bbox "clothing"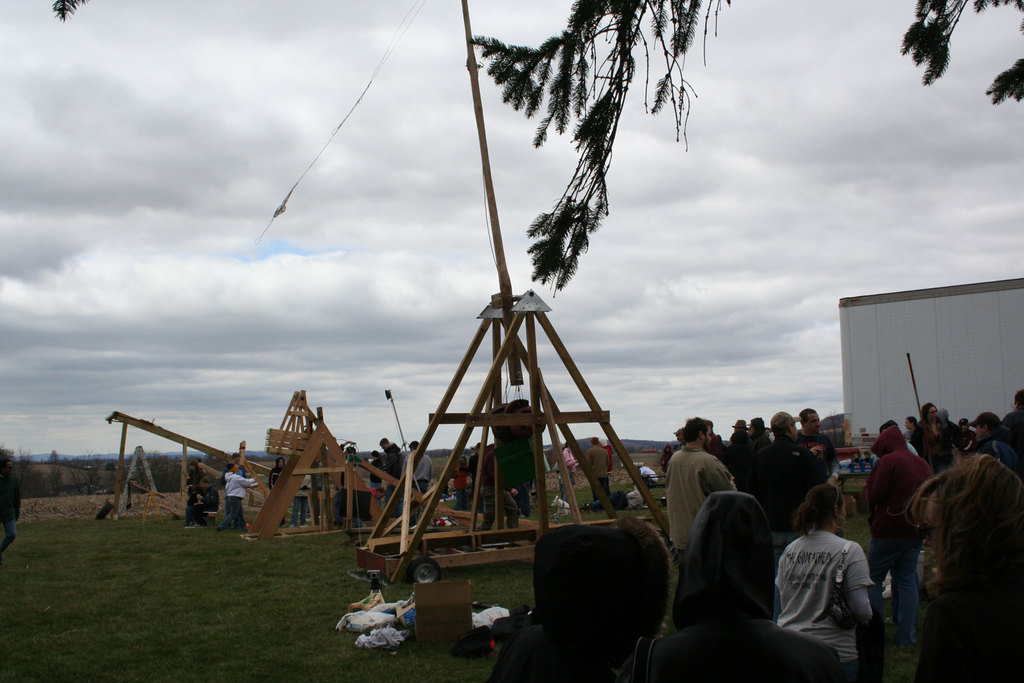
pyautogui.locateOnScreen(399, 451, 435, 526)
